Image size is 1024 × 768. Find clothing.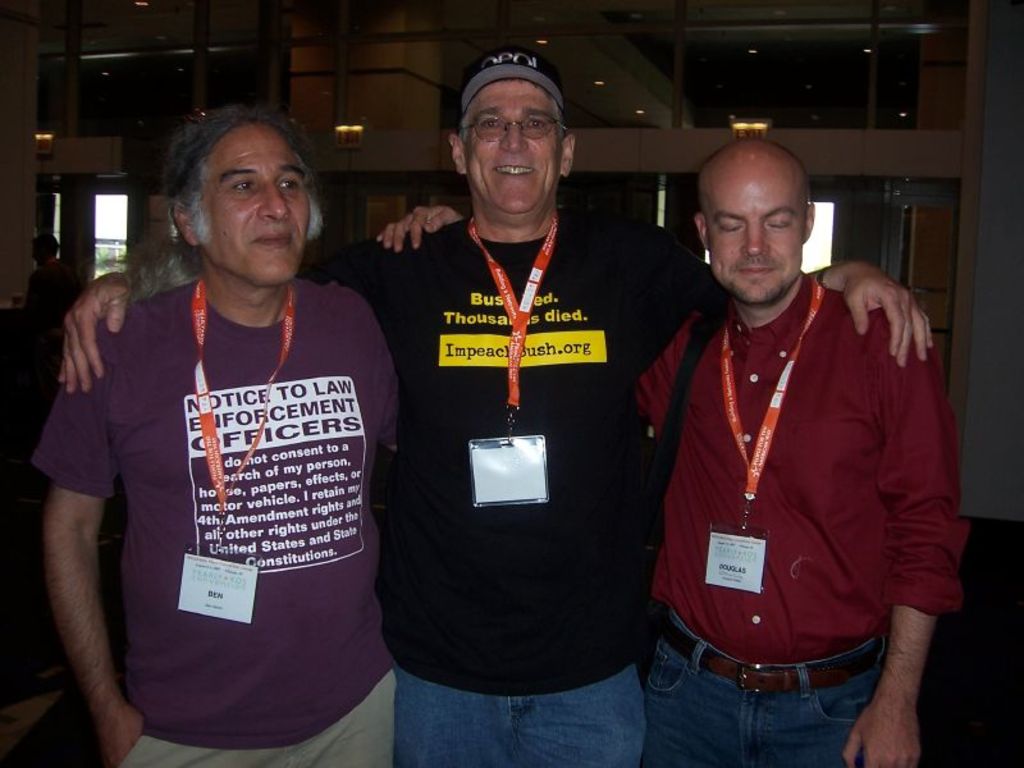
bbox=[630, 227, 948, 736].
